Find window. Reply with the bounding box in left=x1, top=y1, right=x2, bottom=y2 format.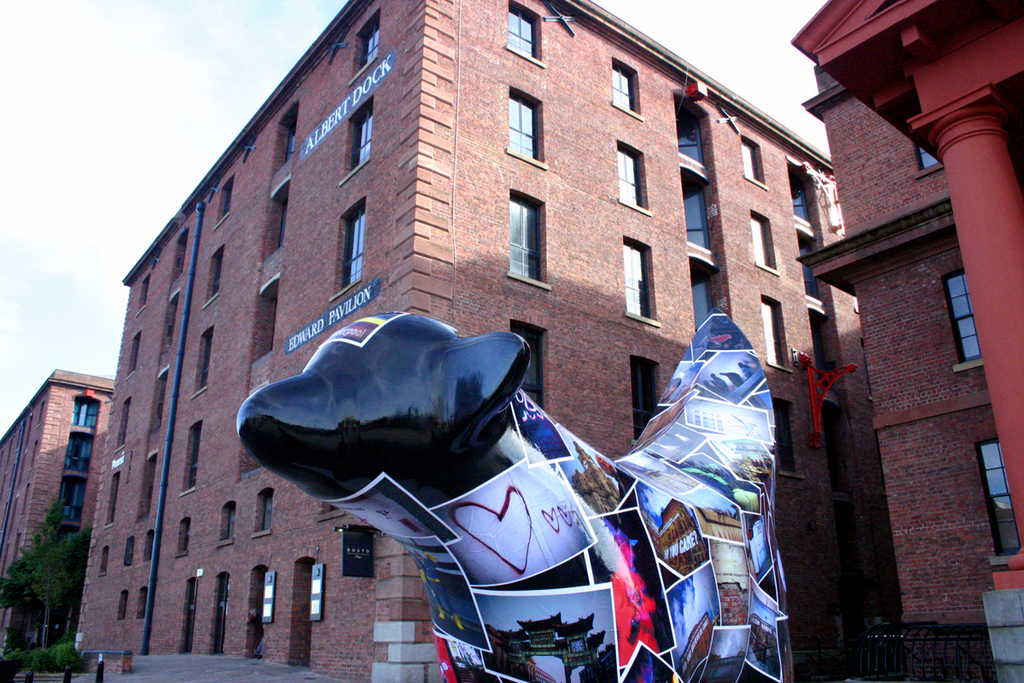
left=752, top=211, right=779, bottom=276.
